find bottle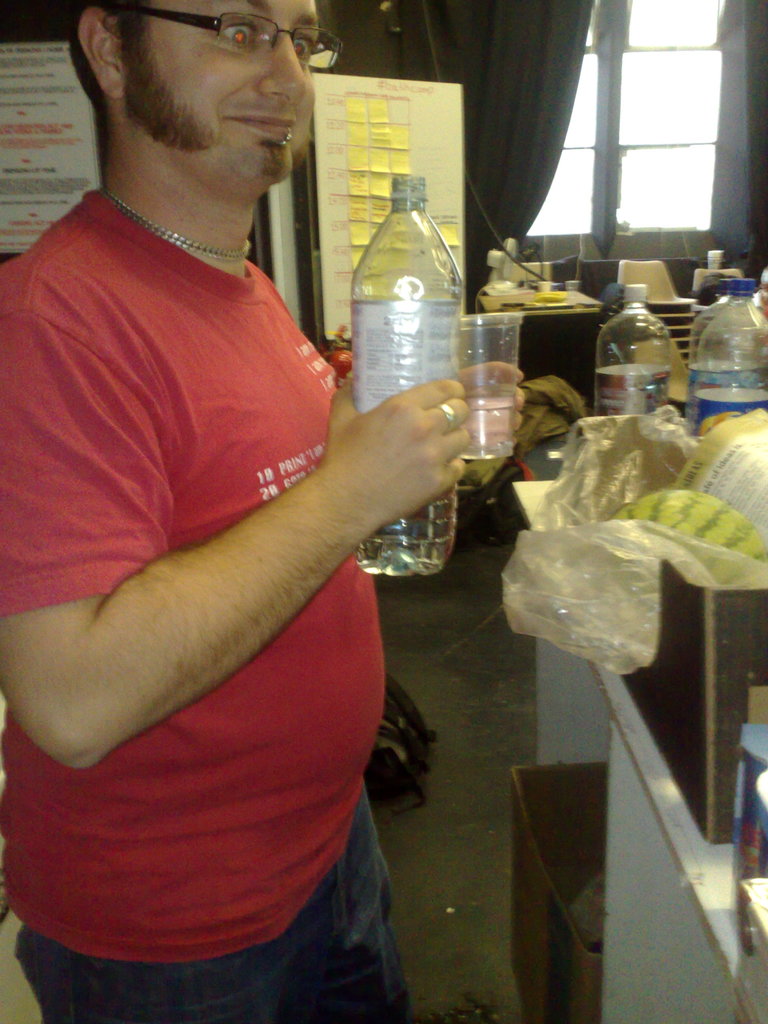
x1=323, y1=169, x2=478, y2=511
